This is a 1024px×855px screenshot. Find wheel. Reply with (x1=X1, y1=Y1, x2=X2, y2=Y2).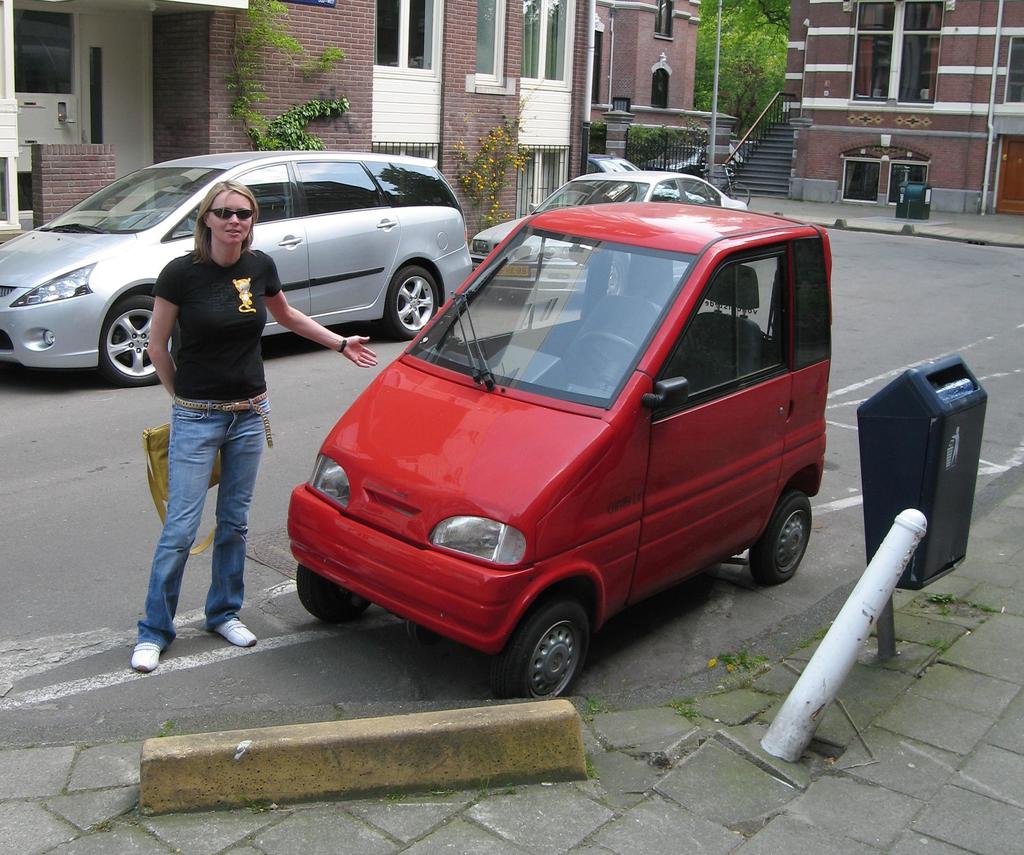
(x1=499, y1=606, x2=600, y2=701).
